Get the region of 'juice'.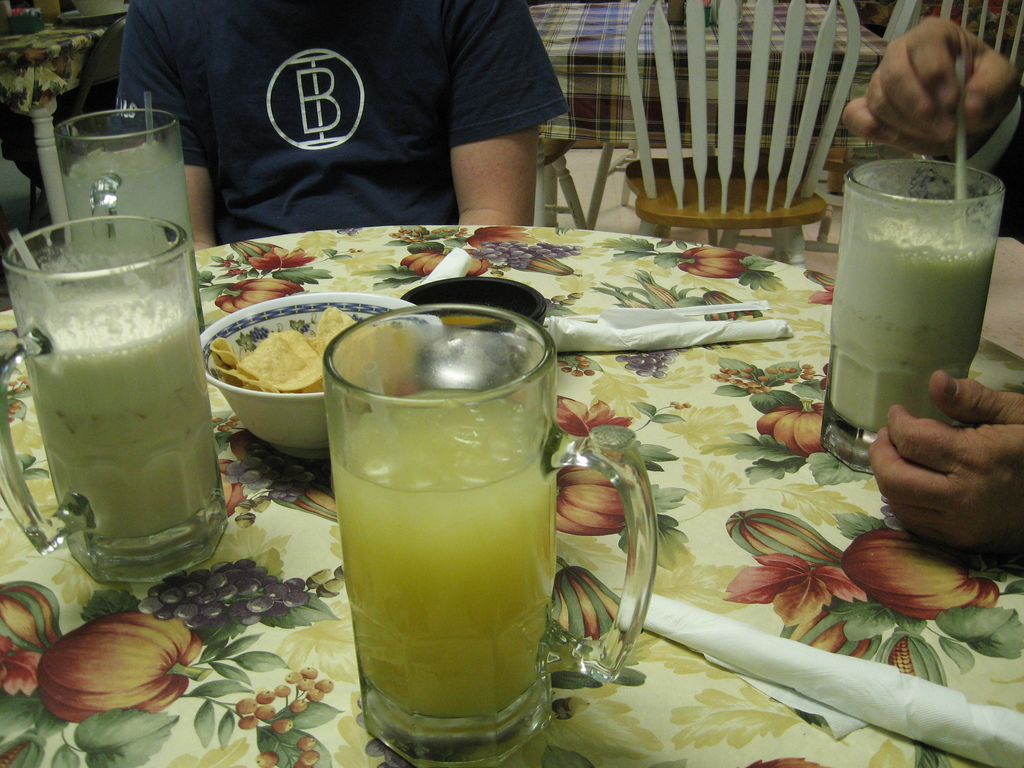
x1=326 y1=387 x2=559 y2=723.
